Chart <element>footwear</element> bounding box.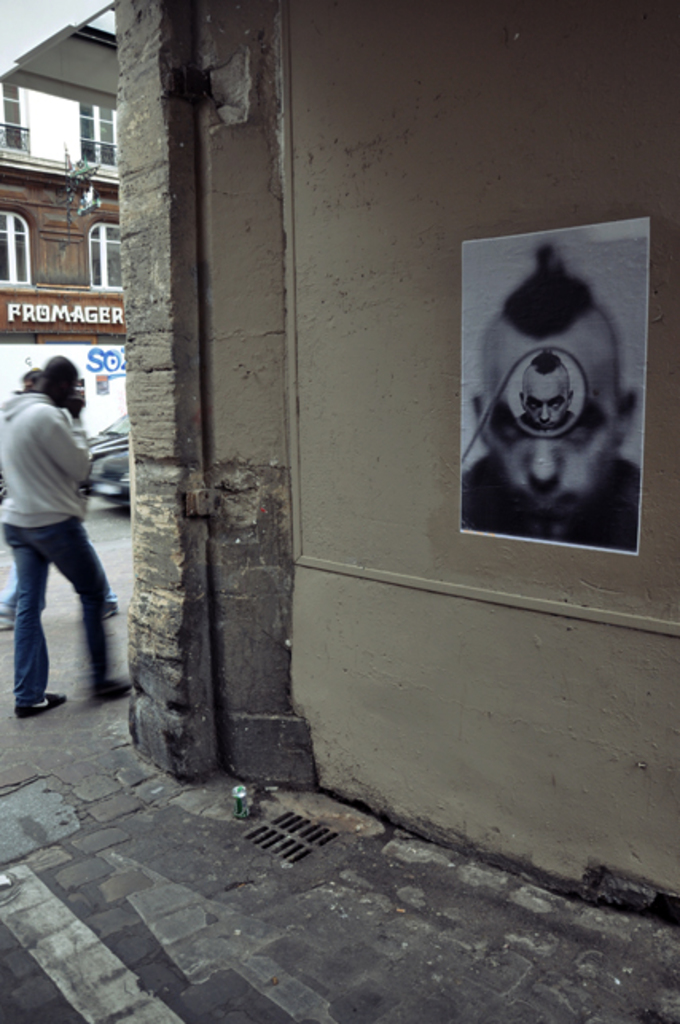
Charted: left=0, top=608, right=16, bottom=632.
